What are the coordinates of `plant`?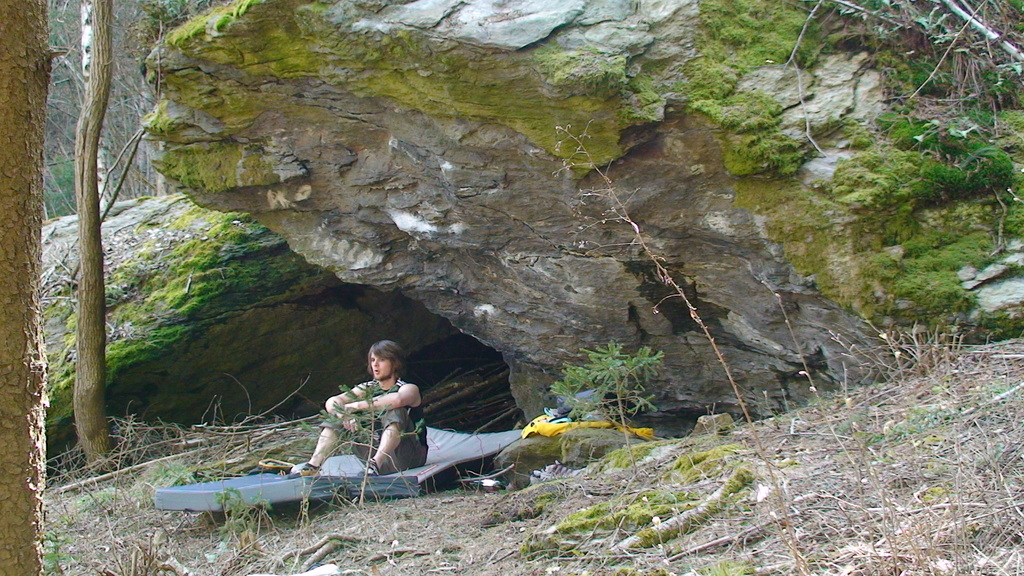
(911,50,954,93).
